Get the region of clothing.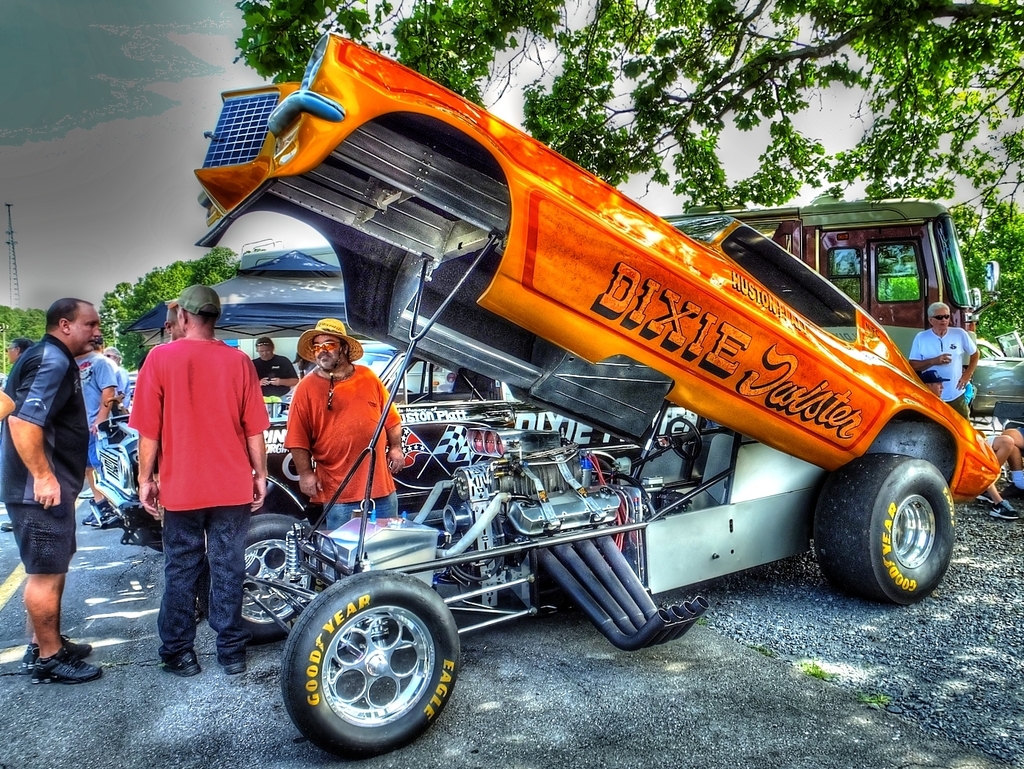
rect(282, 363, 401, 534).
